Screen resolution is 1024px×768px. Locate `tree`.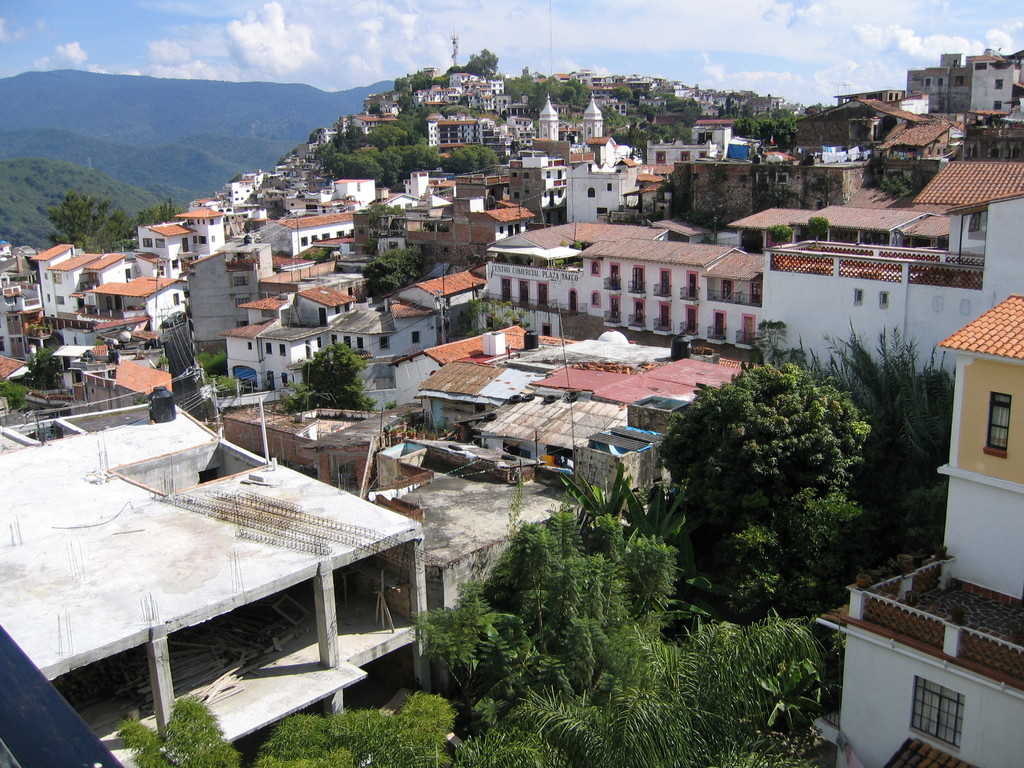
crop(116, 200, 187, 241).
